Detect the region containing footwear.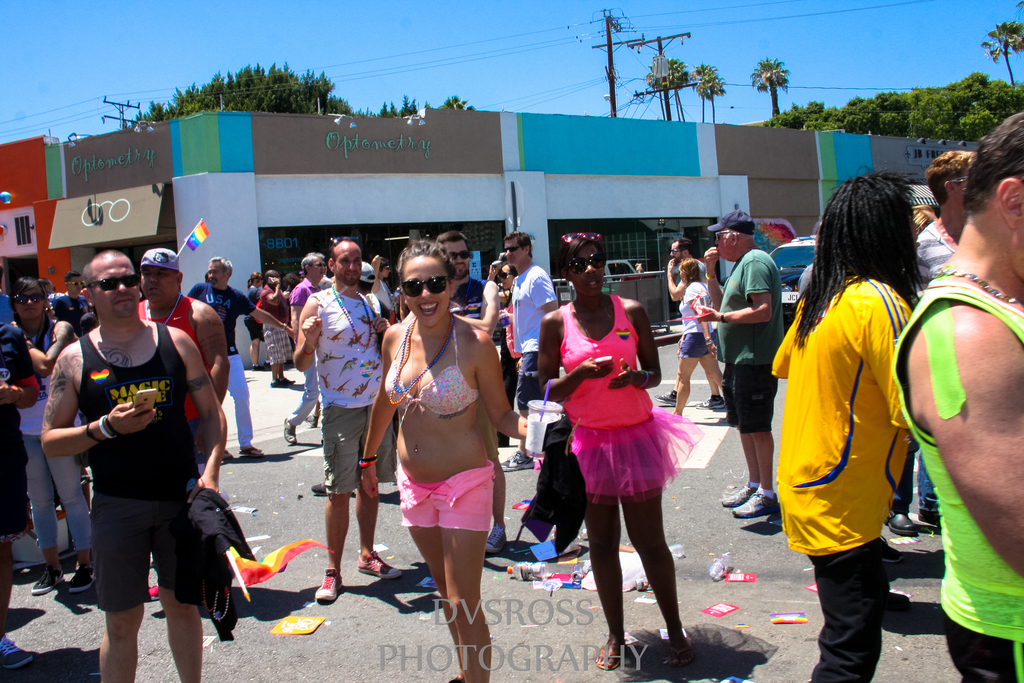
<bbox>723, 482, 757, 509</bbox>.
